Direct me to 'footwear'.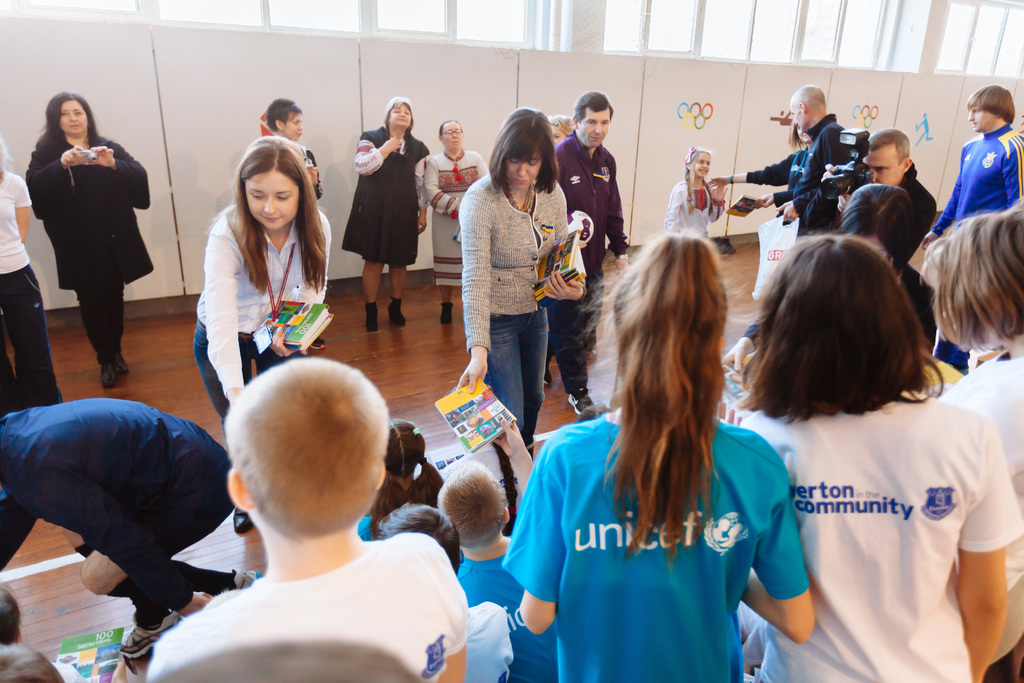
Direction: {"left": 118, "top": 609, "right": 182, "bottom": 659}.
